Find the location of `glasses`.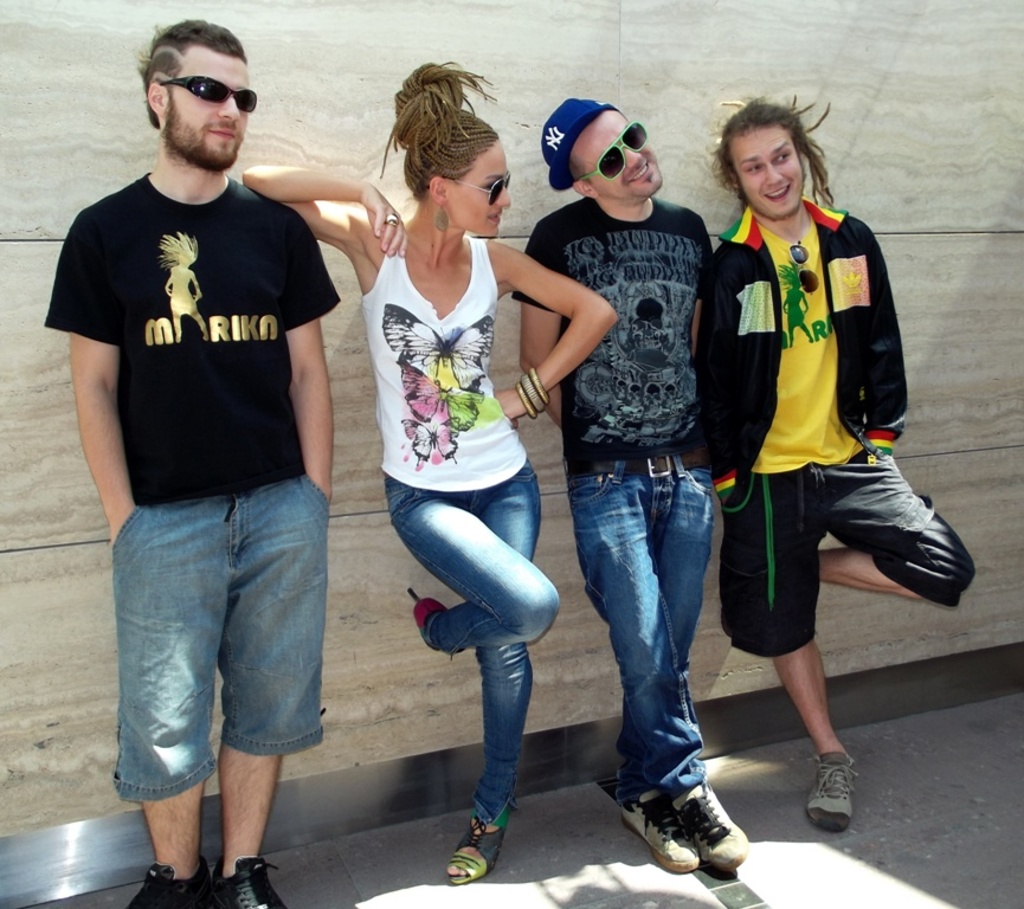
Location: detection(159, 72, 259, 109).
